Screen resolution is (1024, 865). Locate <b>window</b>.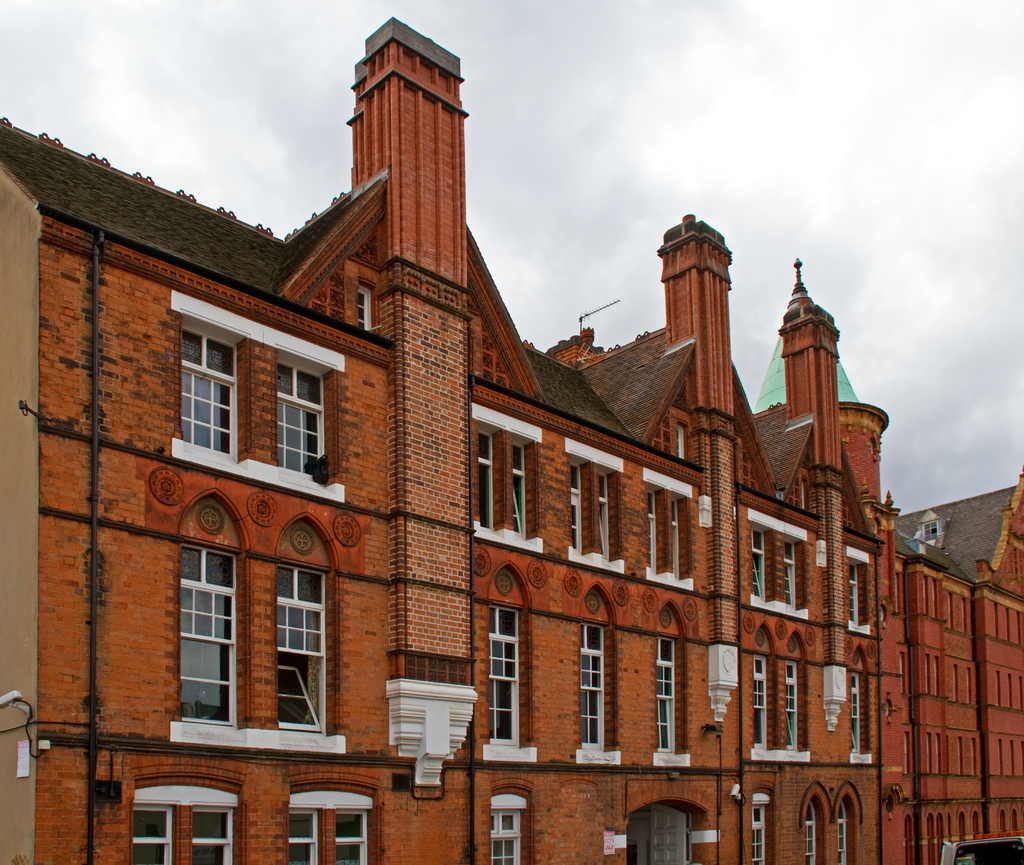
950, 658, 961, 707.
